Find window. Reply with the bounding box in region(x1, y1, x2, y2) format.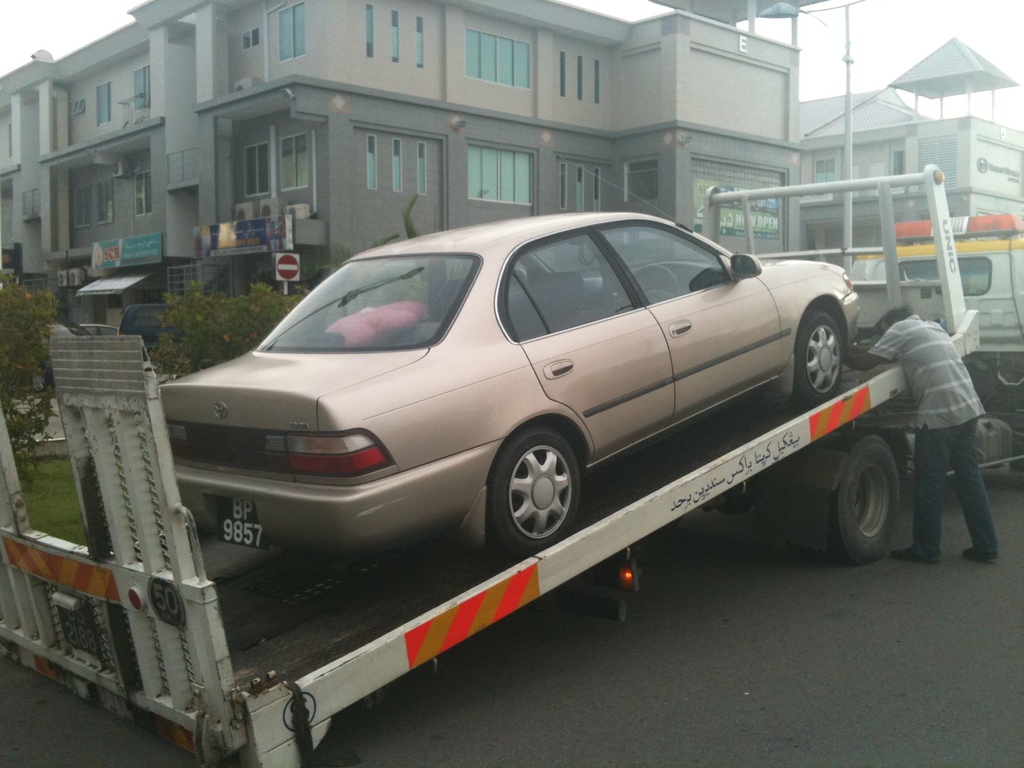
region(132, 65, 150, 111).
